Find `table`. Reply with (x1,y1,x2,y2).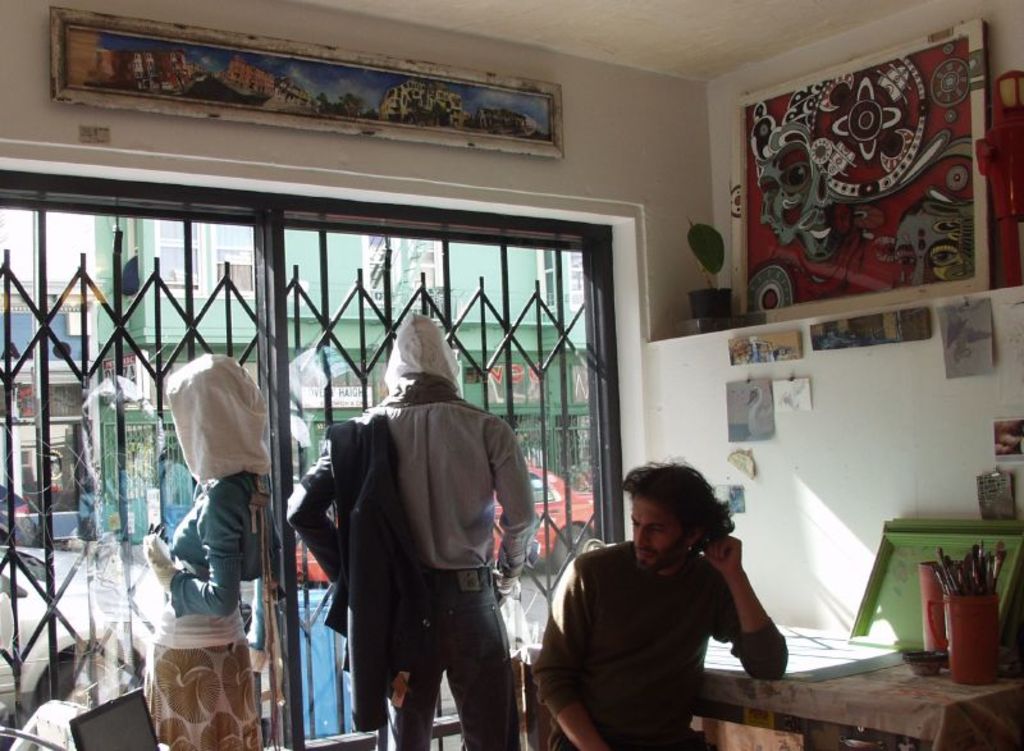
(518,621,1023,750).
